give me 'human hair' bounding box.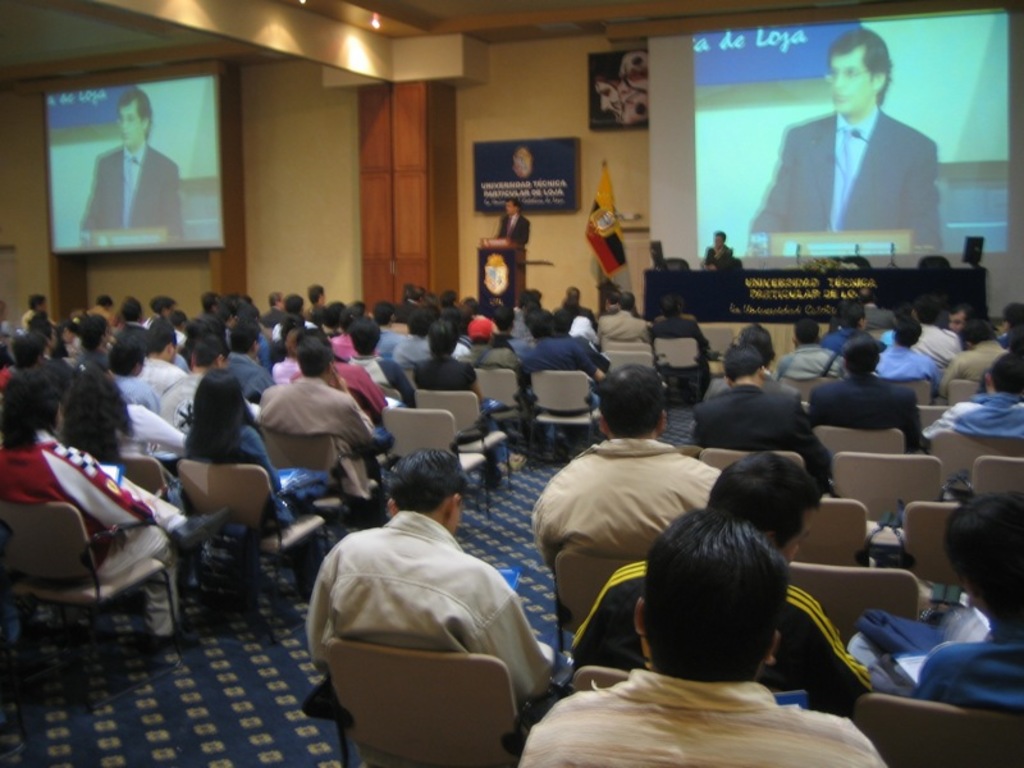
(384, 451, 471, 515).
